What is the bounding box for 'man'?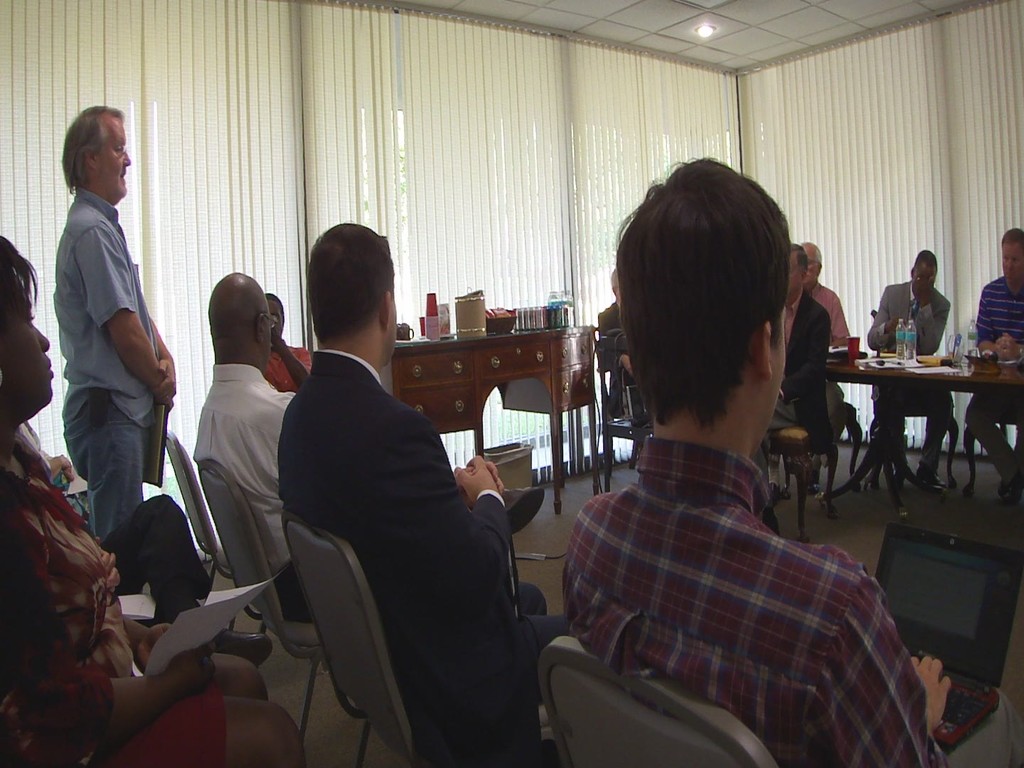
Rect(275, 222, 567, 767).
